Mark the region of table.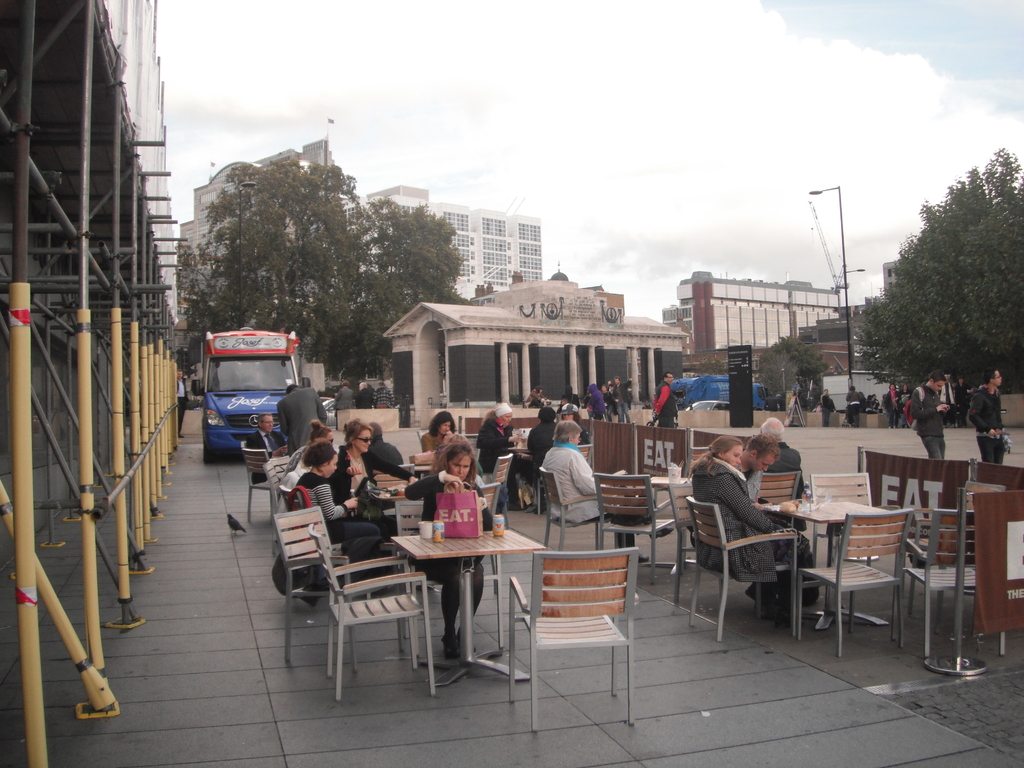
Region: bbox=[413, 456, 435, 479].
